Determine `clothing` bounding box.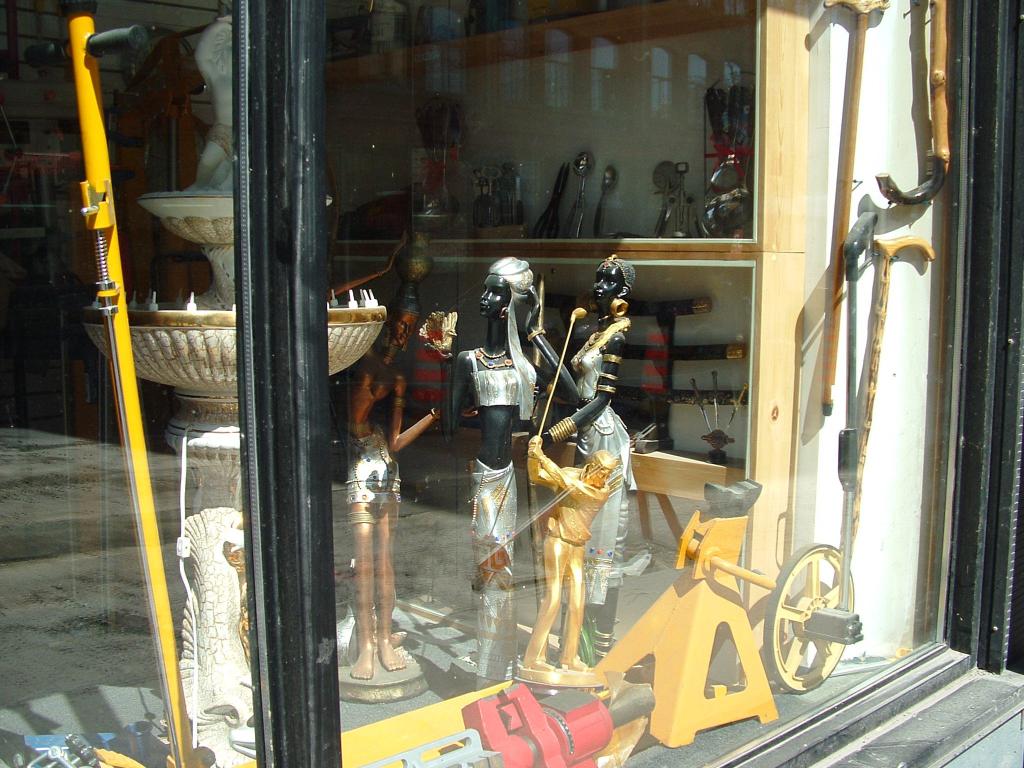
Determined: bbox(340, 424, 401, 506).
